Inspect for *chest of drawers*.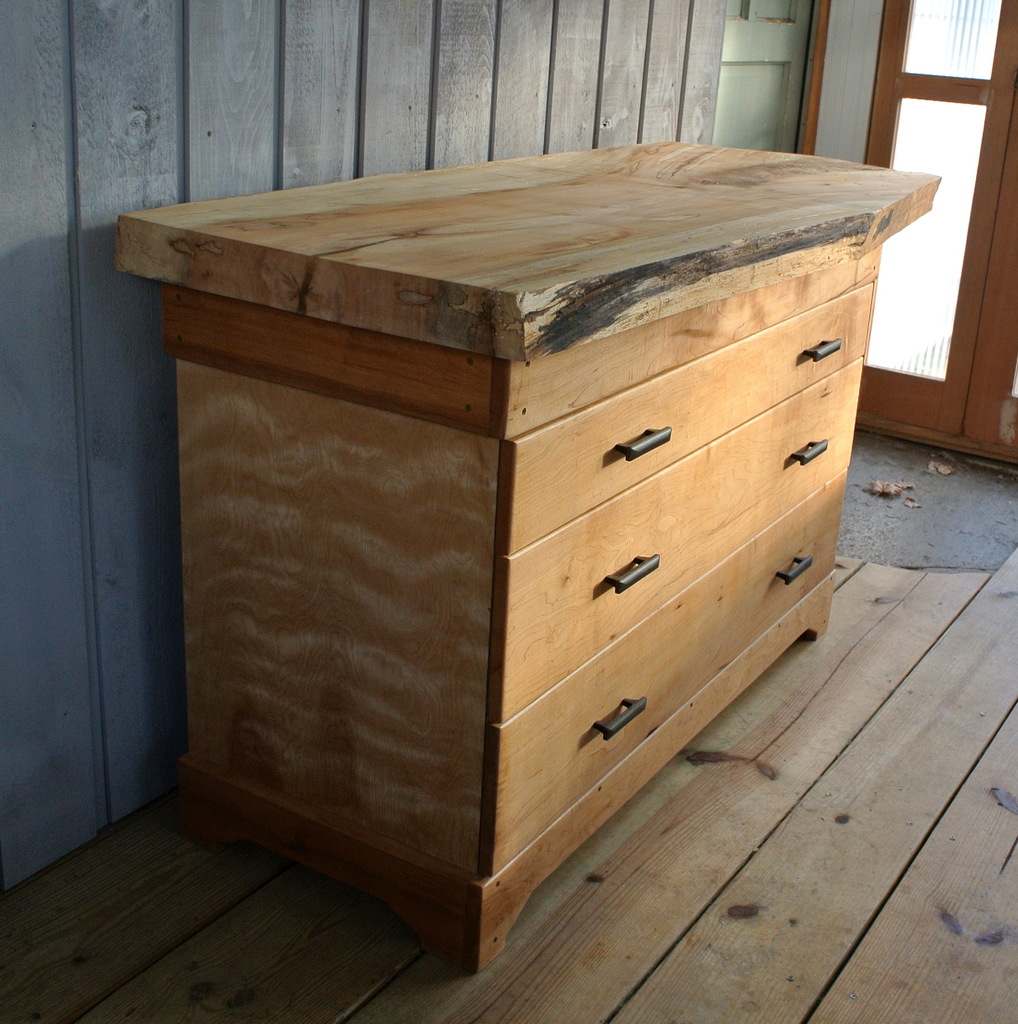
Inspection: <region>111, 139, 939, 972</region>.
